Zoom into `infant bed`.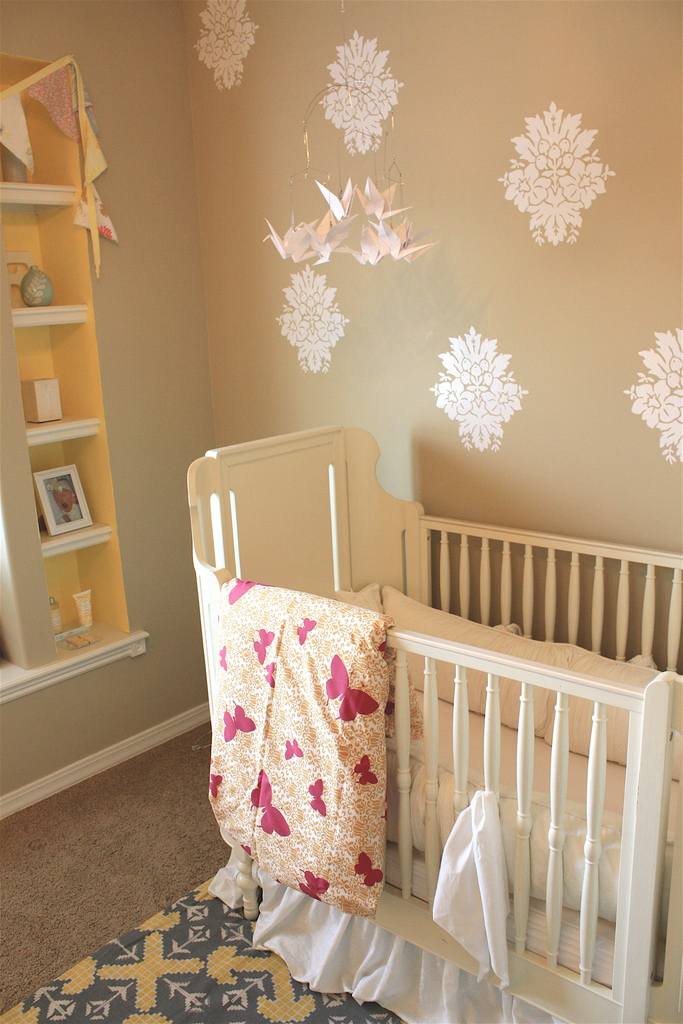
Zoom target: 181 428 682 1023.
